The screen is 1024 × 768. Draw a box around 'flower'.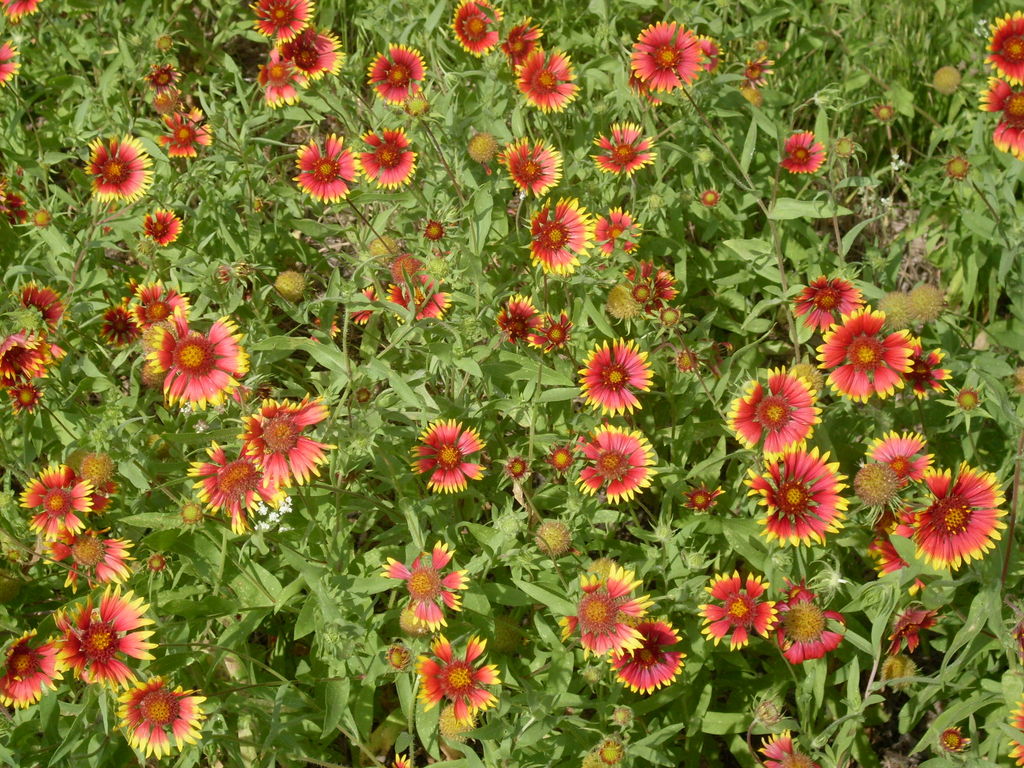
detection(0, 0, 45, 19).
